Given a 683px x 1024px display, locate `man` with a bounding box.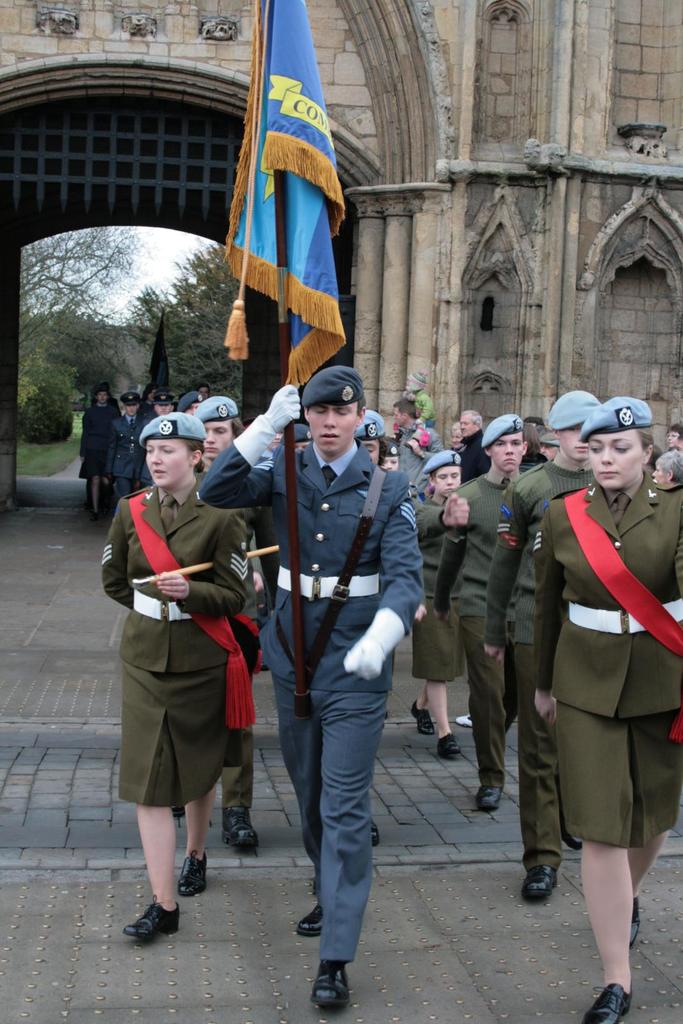
Located: 106,390,143,500.
